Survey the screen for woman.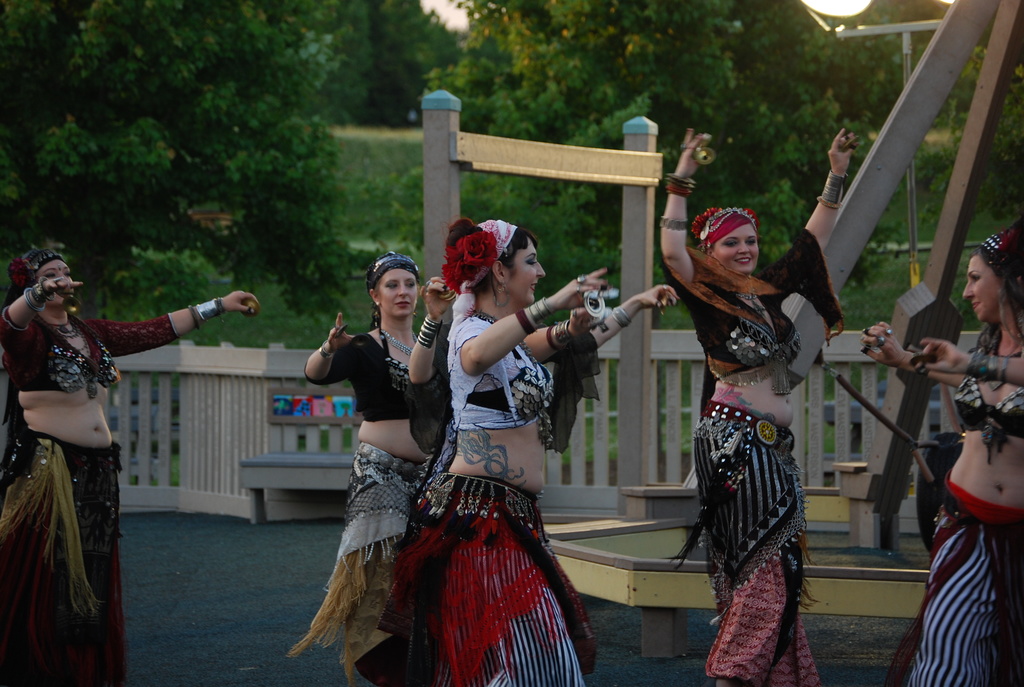
Survey found: pyautogui.locateOnScreen(287, 238, 476, 678).
